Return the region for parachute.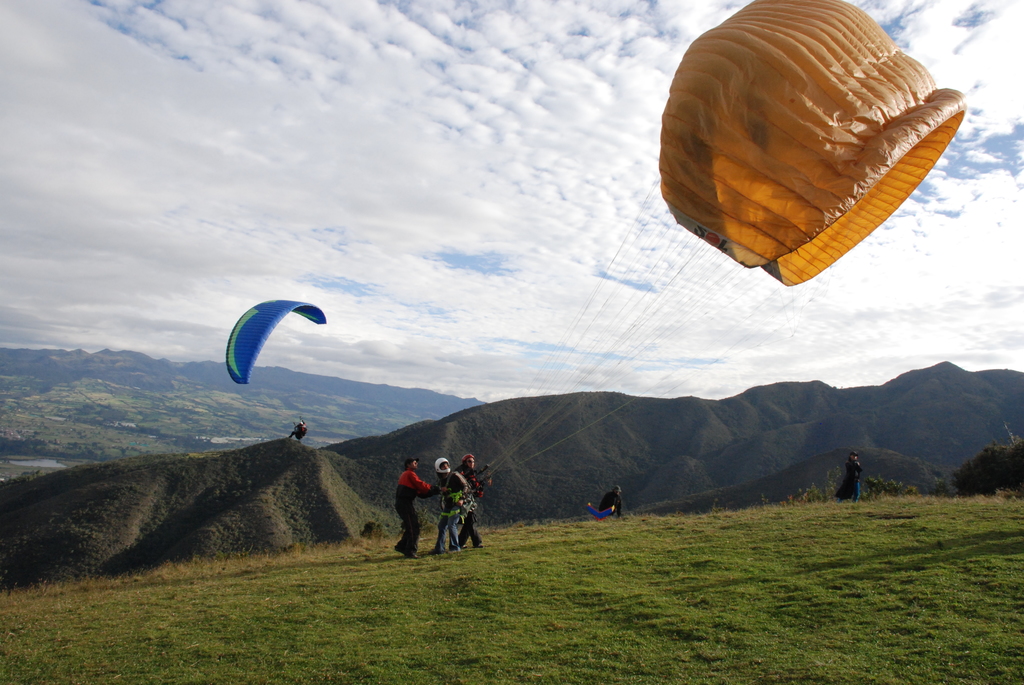
(460,0,970,500).
